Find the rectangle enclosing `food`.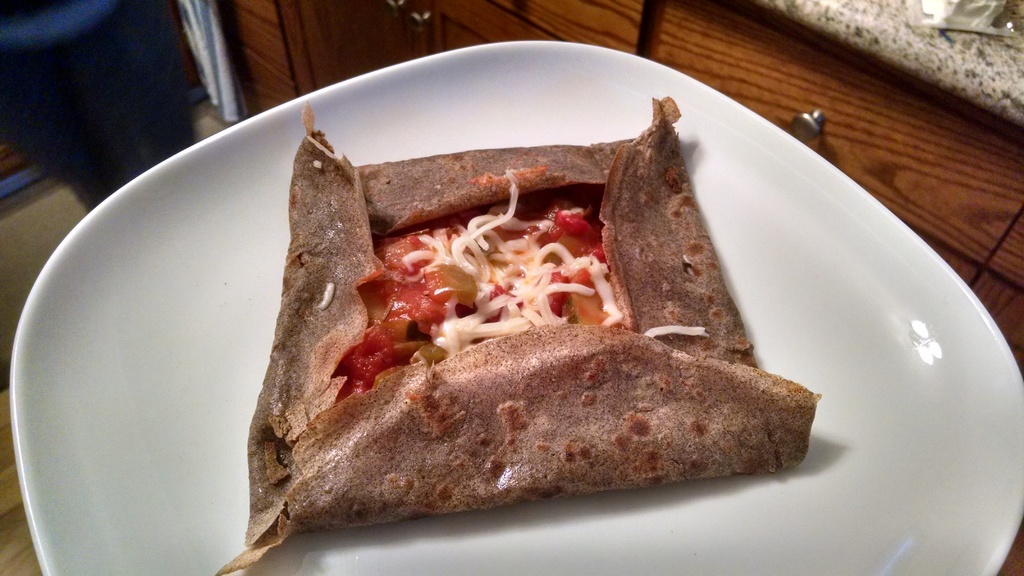
box=[214, 117, 809, 516].
